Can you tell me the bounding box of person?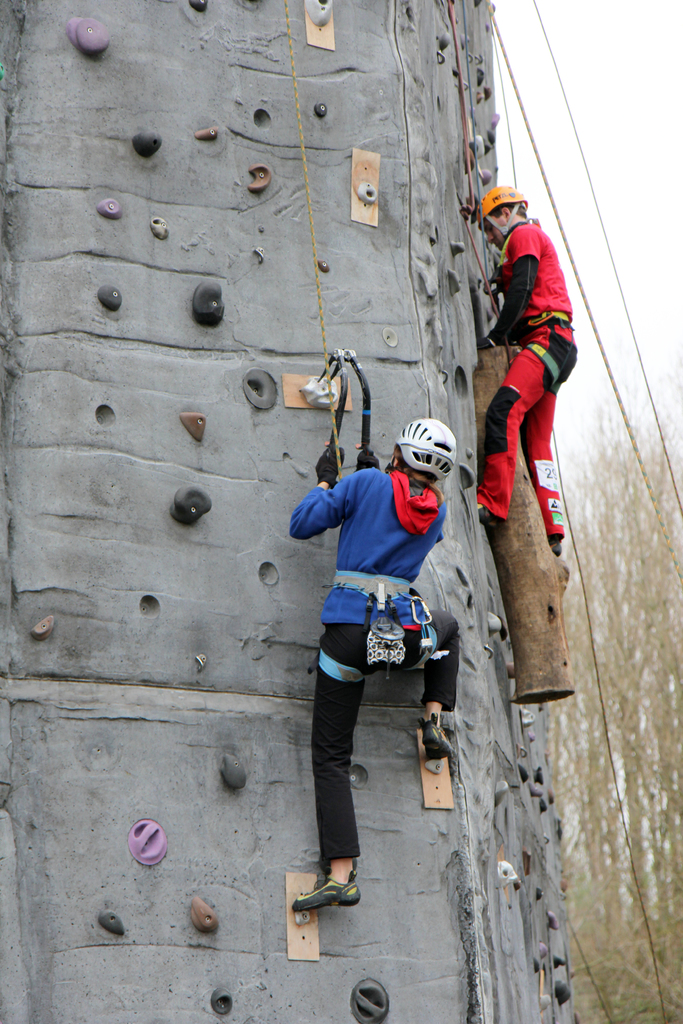
region(477, 186, 580, 562).
